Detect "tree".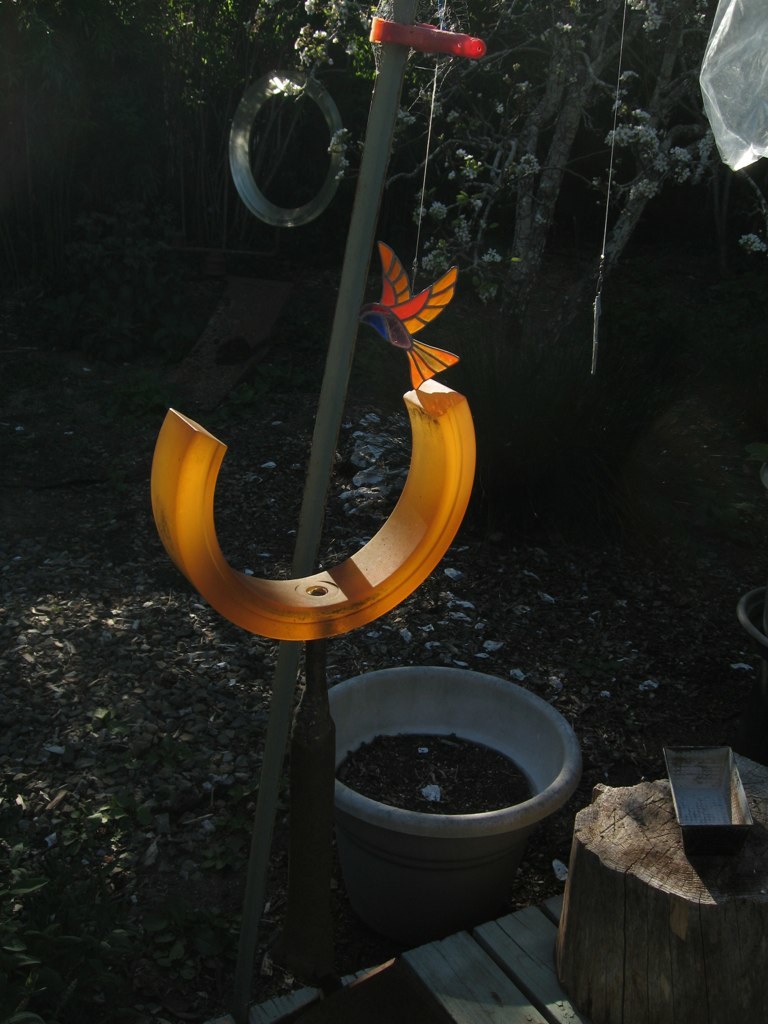
Detected at 5,1,767,494.
